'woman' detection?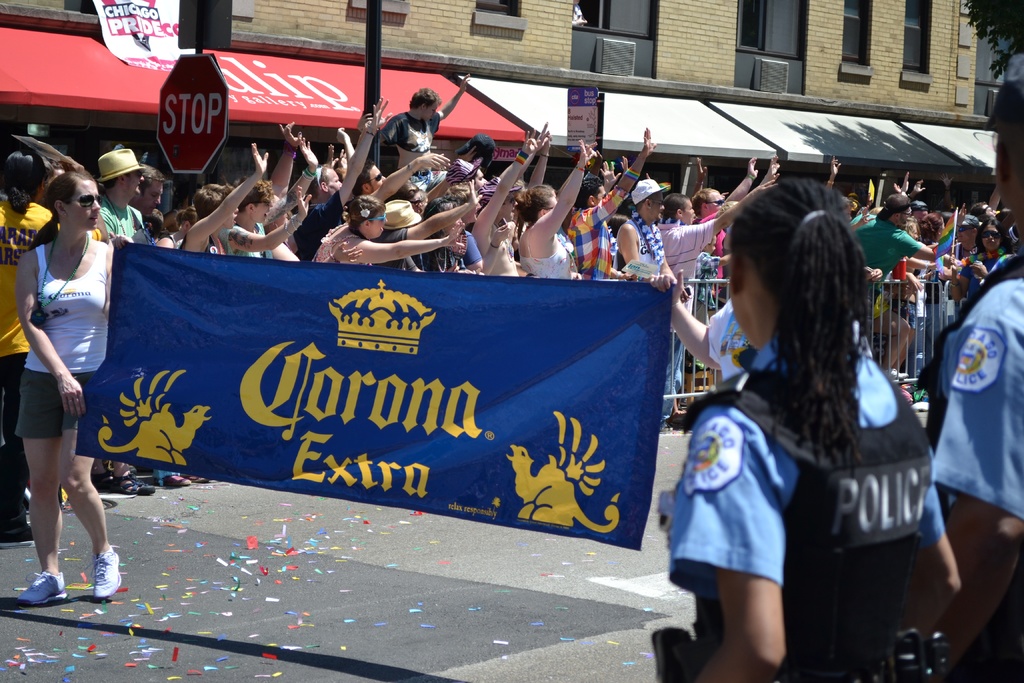
(0,145,83,541)
